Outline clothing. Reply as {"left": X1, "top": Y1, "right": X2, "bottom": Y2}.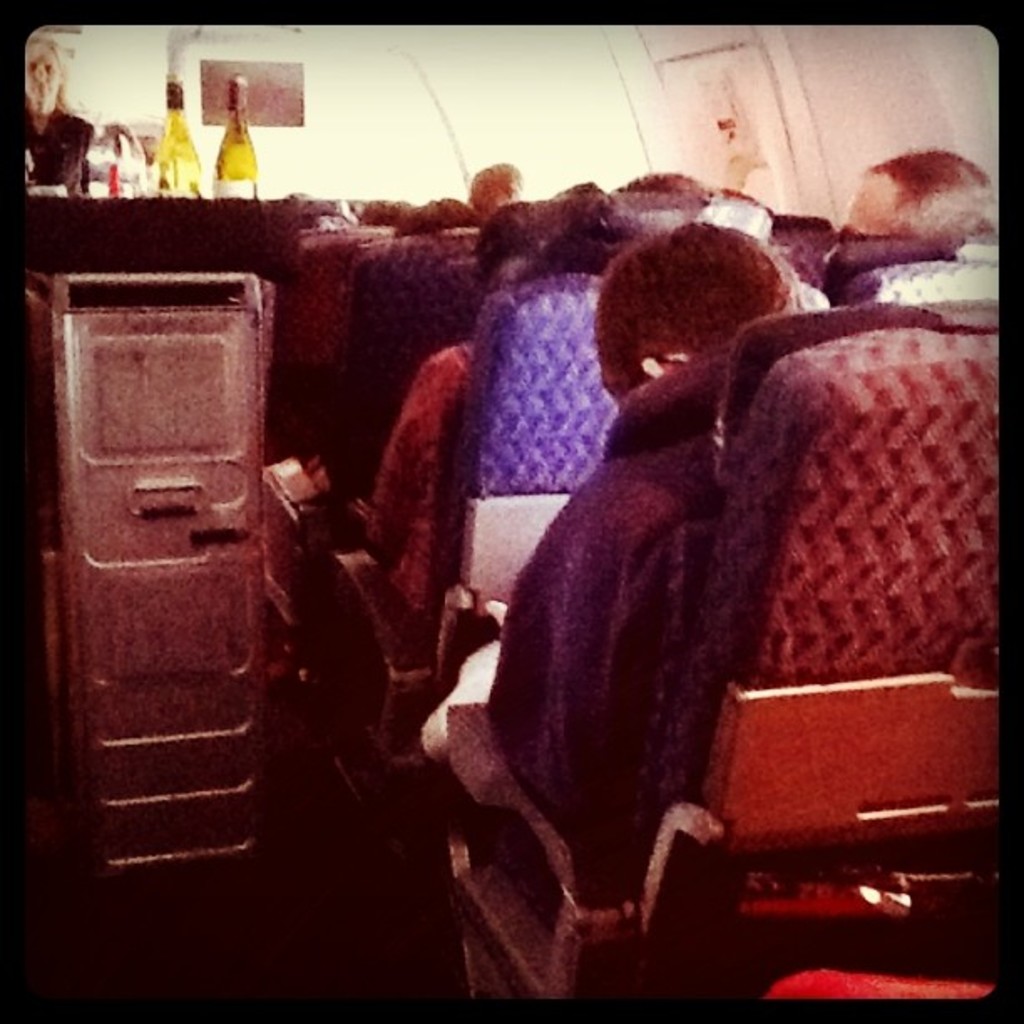
{"left": 361, "top": 340, "right": 470, "bottom": 611}.
